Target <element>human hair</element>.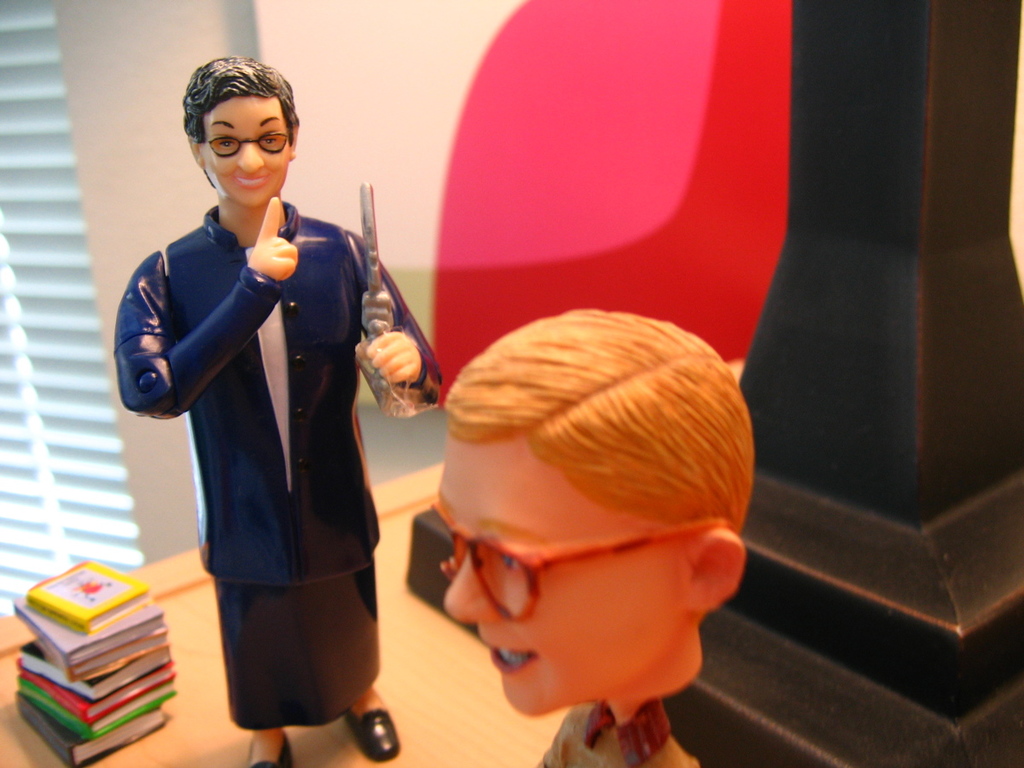
Target region: 169, 57, 293, 201.
